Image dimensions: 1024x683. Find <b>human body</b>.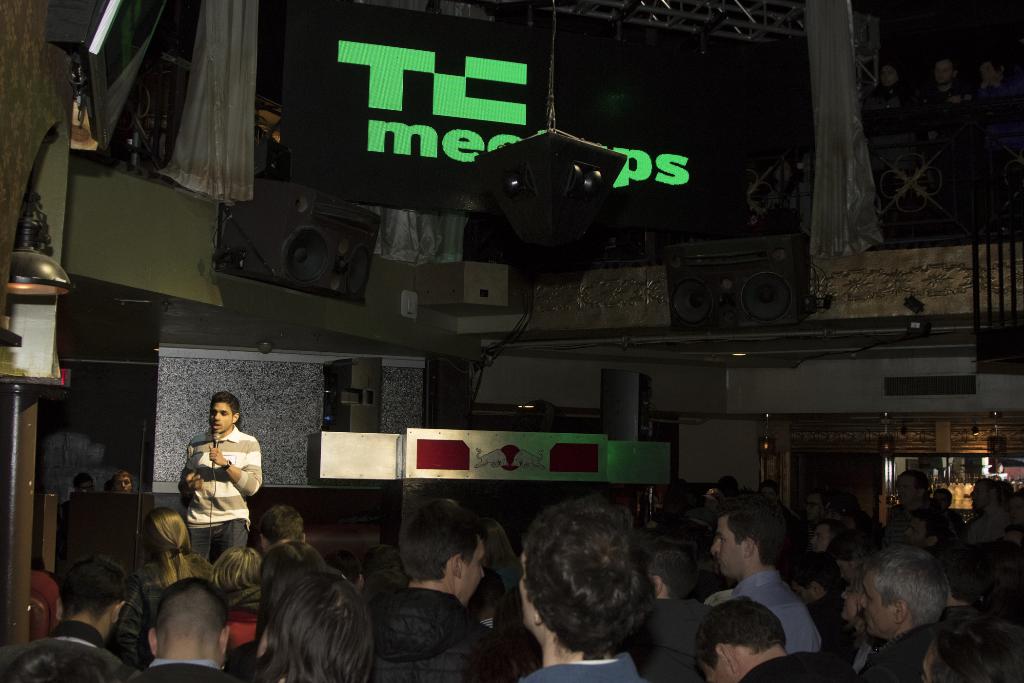
[x1=515, y1=652, x2=651, y2=682].
